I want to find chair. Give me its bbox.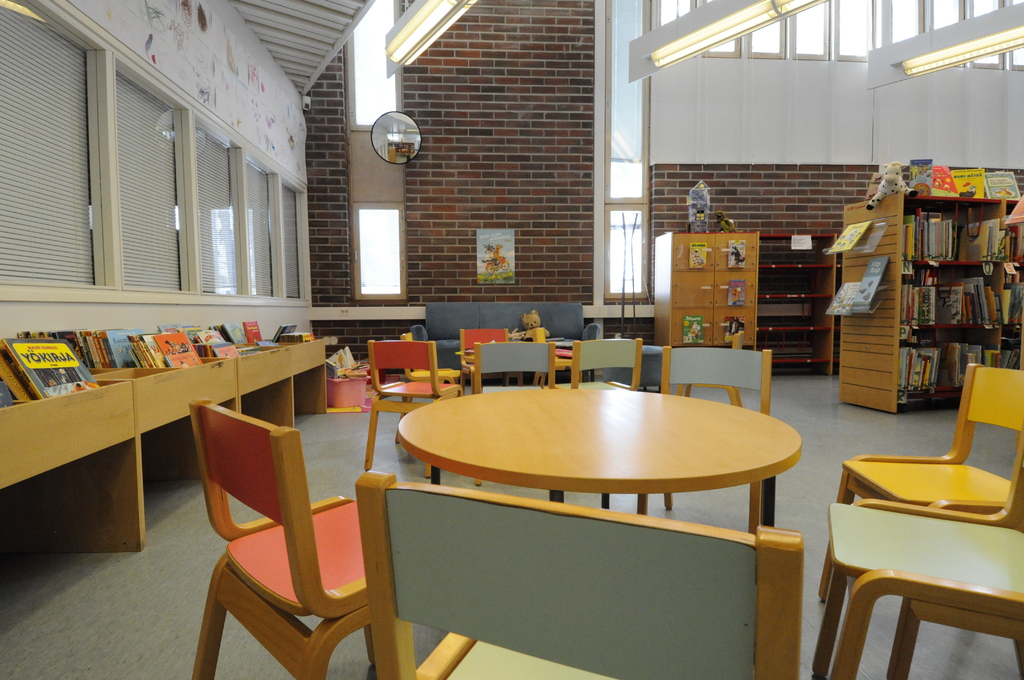
locate(186, 399, 394, 677).
